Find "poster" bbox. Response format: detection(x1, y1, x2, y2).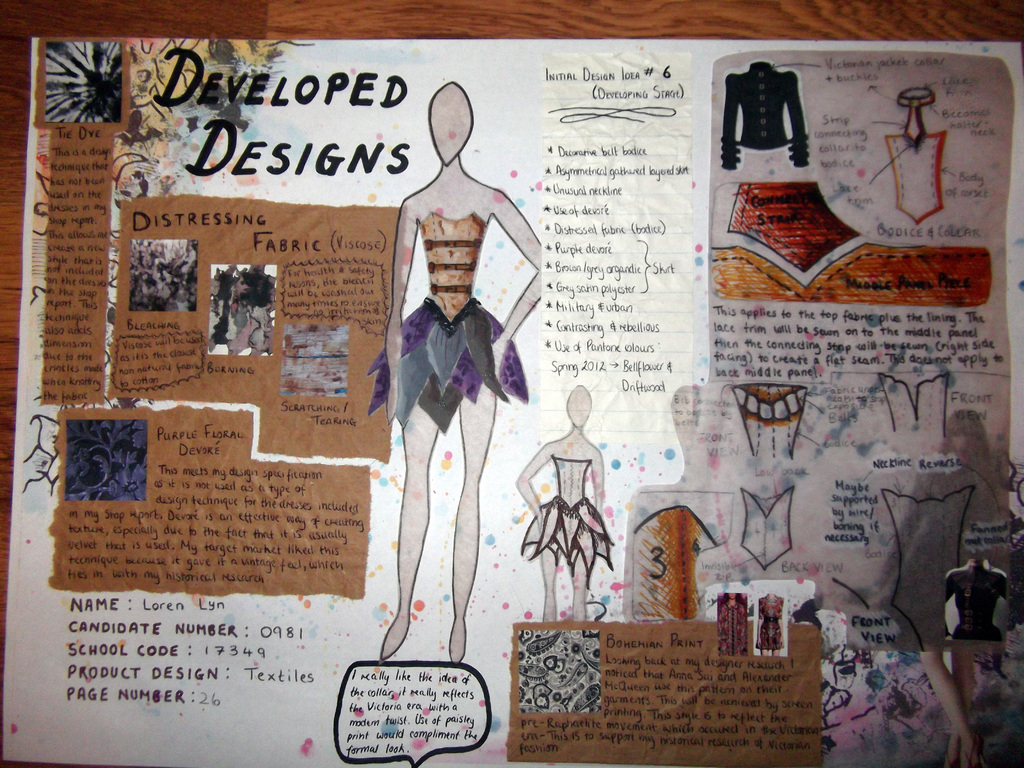
detection(6, 36, 1023, 767).
